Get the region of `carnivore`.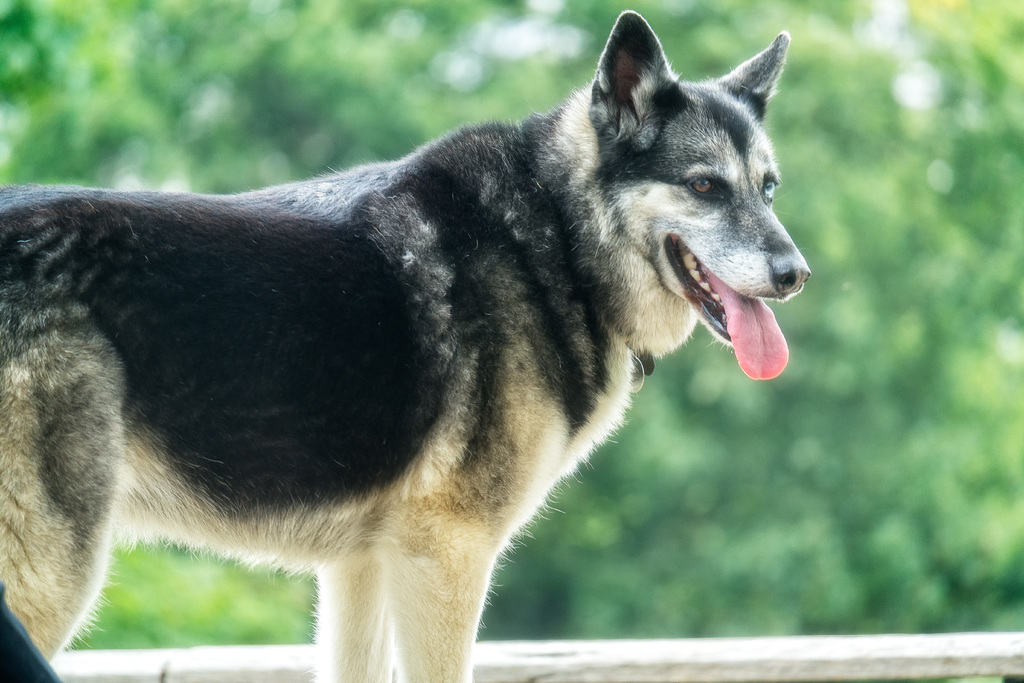
[0, 9, 831, 682].
